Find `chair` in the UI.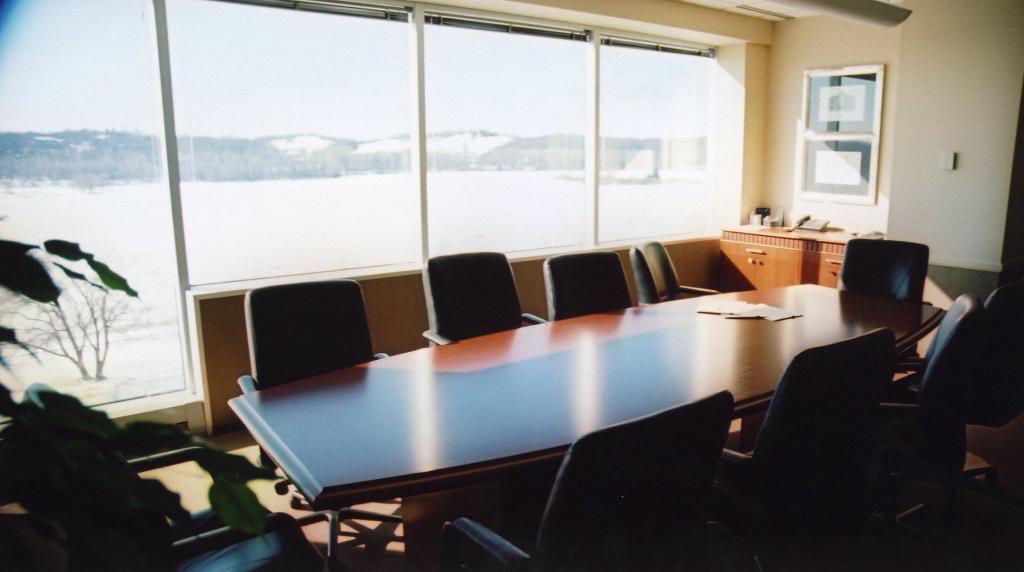
UI element at [628, 239, 662, 304].
